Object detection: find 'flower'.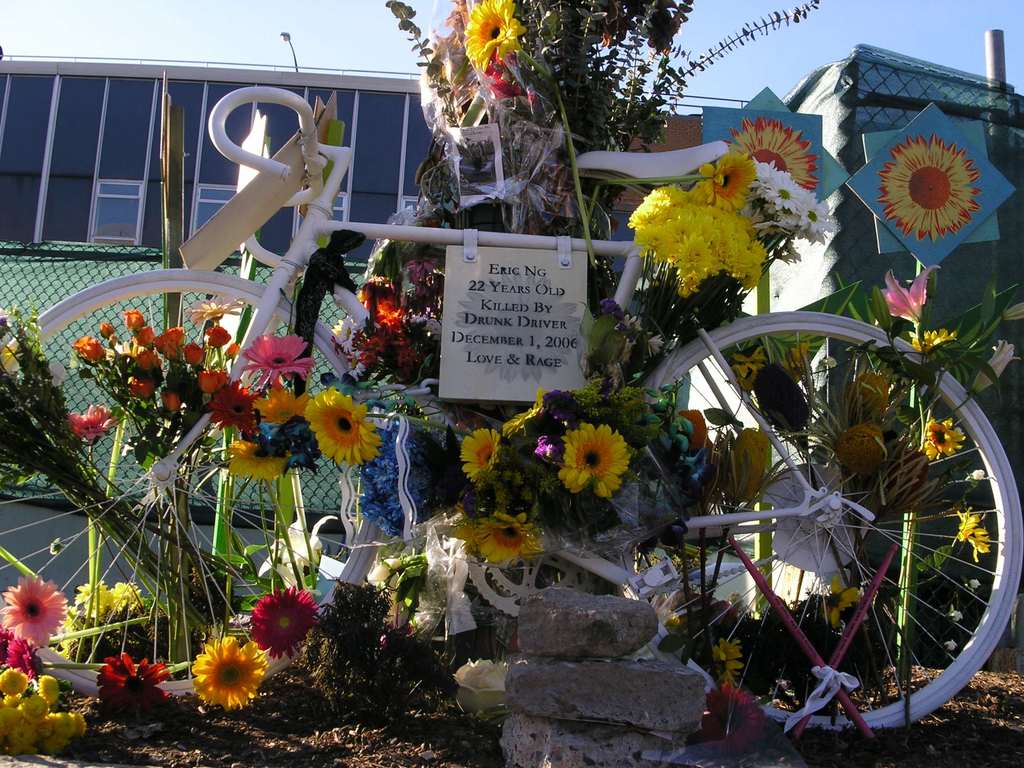
[left=947, top=637, right=956, bottom=647].
